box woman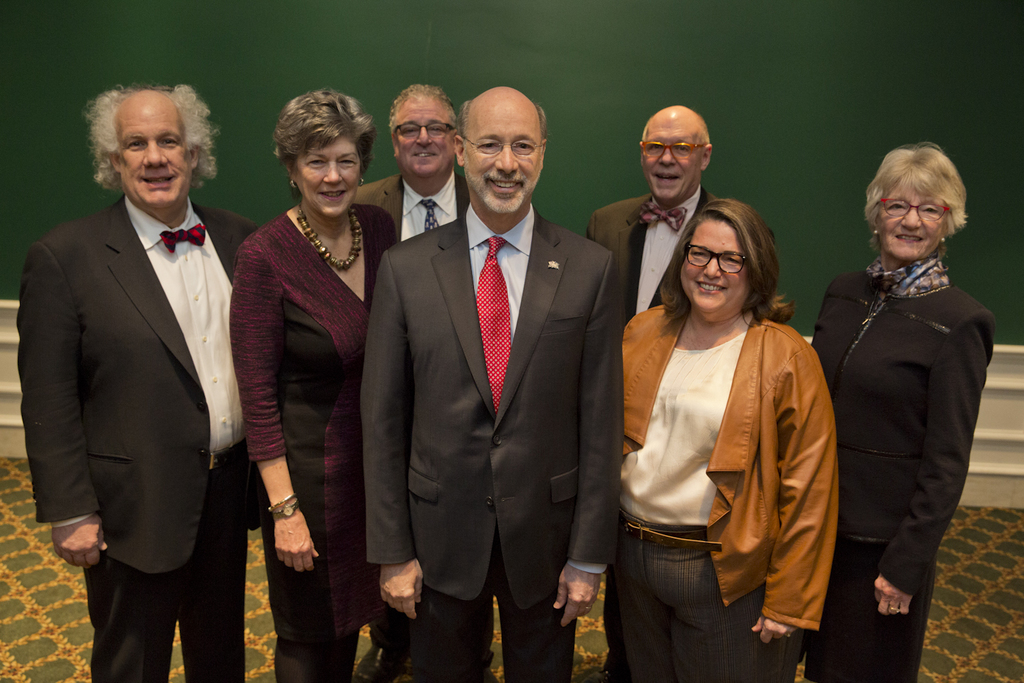
bbox=[611, 164, 841, 672]
